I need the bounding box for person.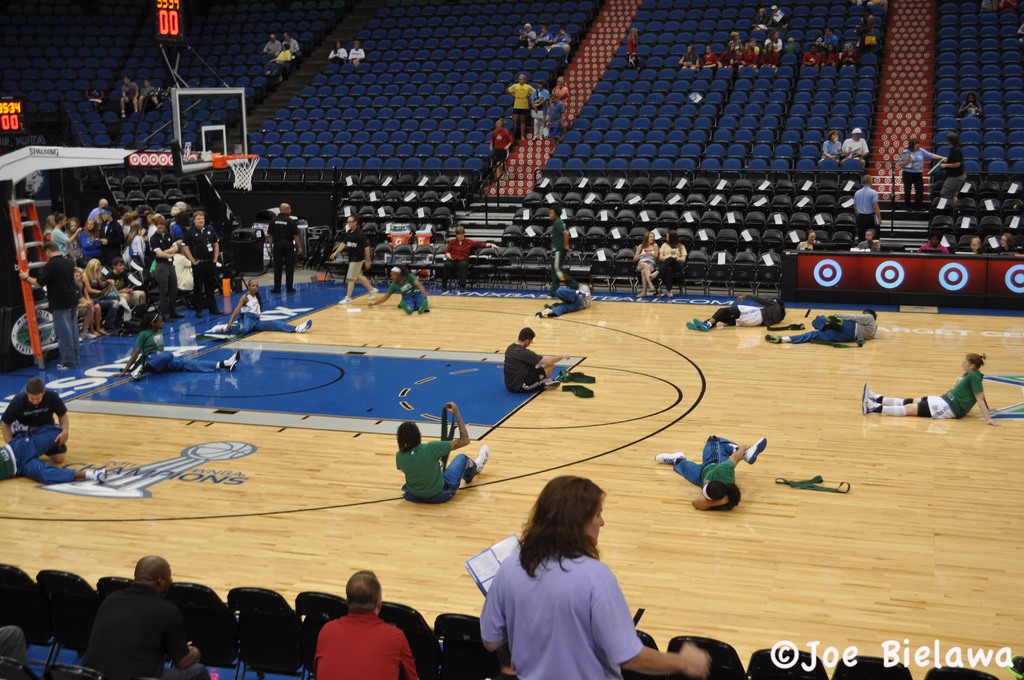
Here it is: <bbox>0, 425, 109, 483</bbox>.
